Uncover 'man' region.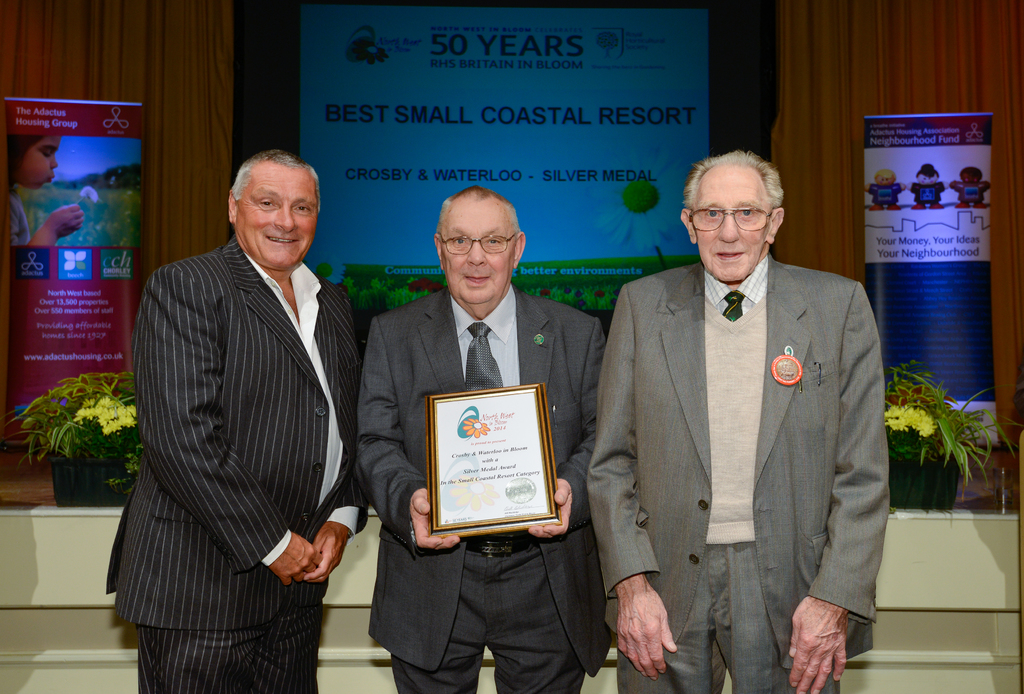
Uncovered: box(99, 149, 374, 693).
